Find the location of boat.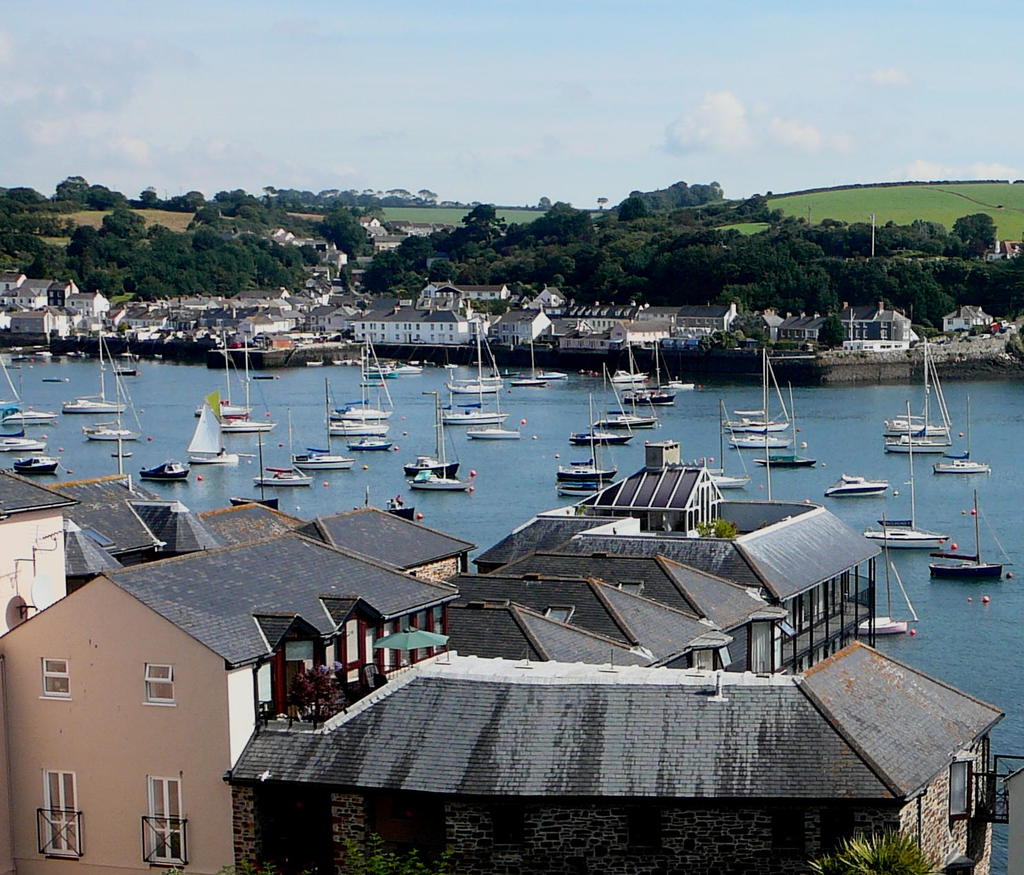
Location: <bbox>848, 400, 949, 555</bbox>.
